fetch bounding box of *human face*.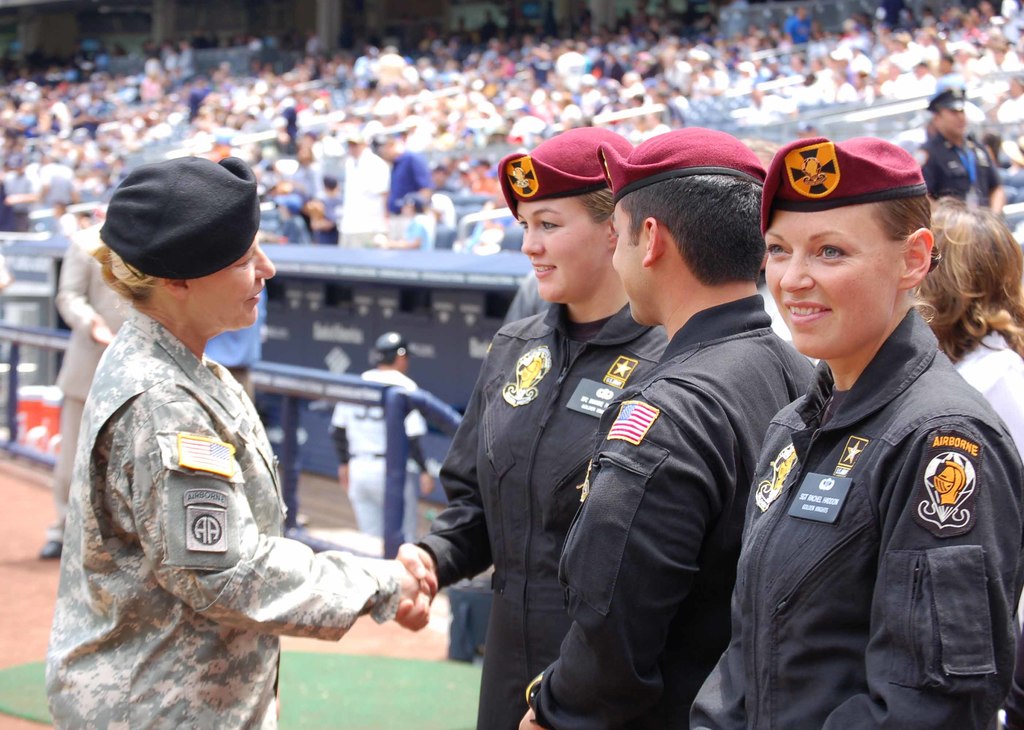
Bbox: (612, 207, 648, 323).
